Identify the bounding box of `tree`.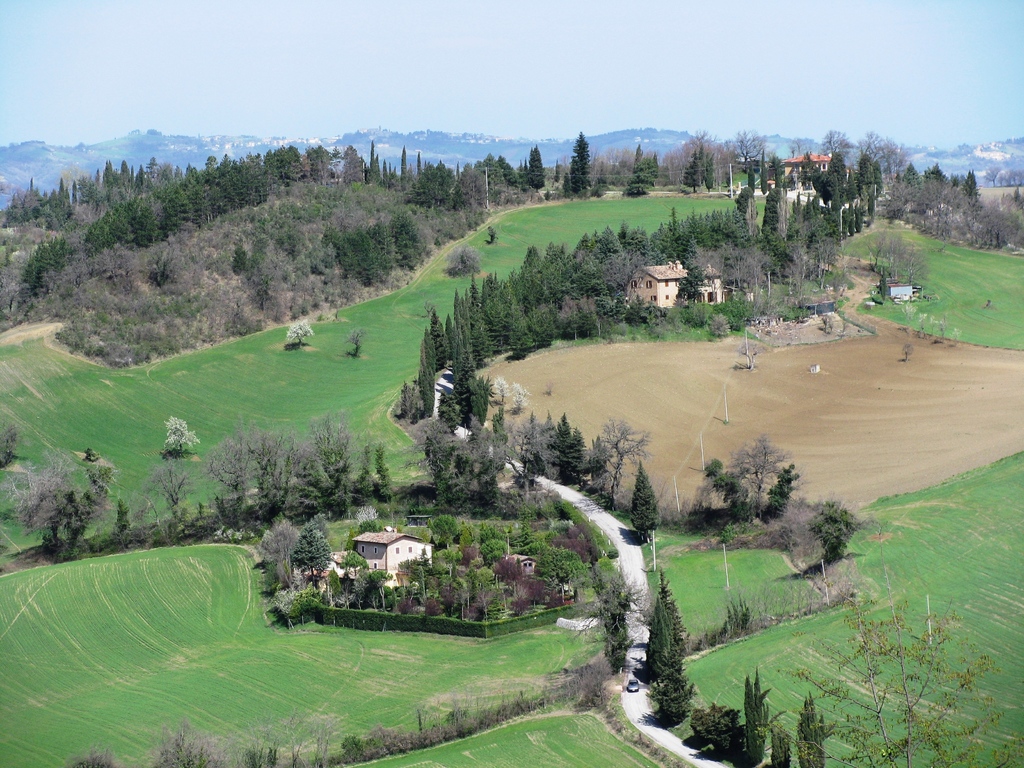
bbox=[809, 500, 868, 564].
